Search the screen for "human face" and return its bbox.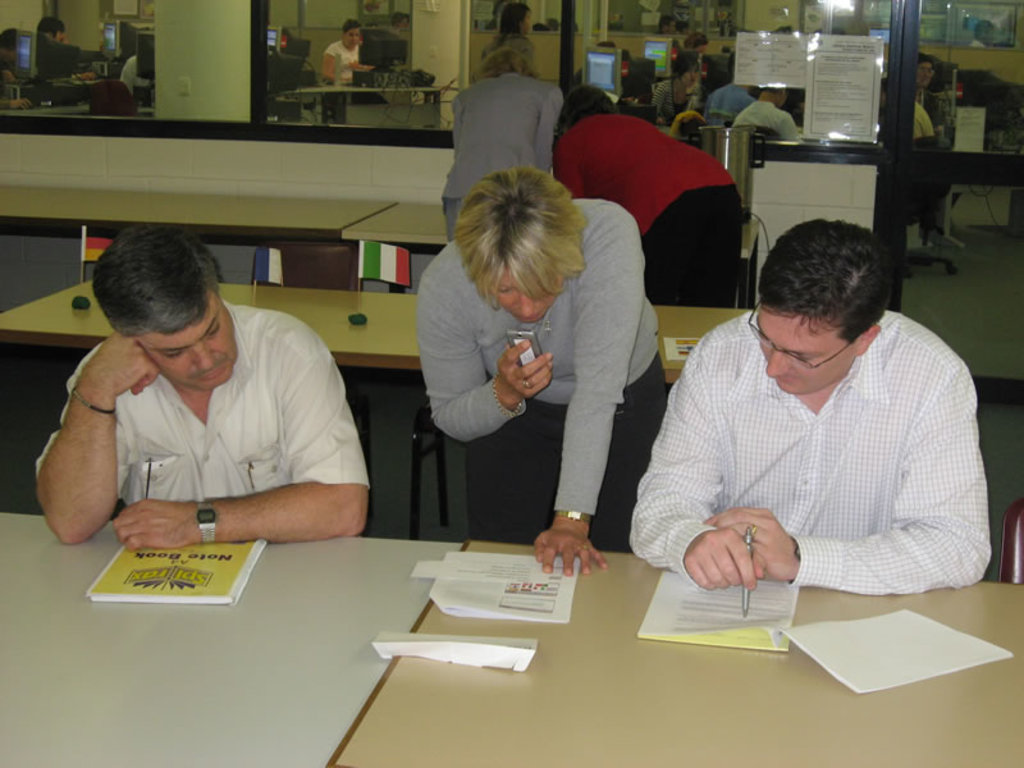
Found: rect(754, 301, 856, 398).
